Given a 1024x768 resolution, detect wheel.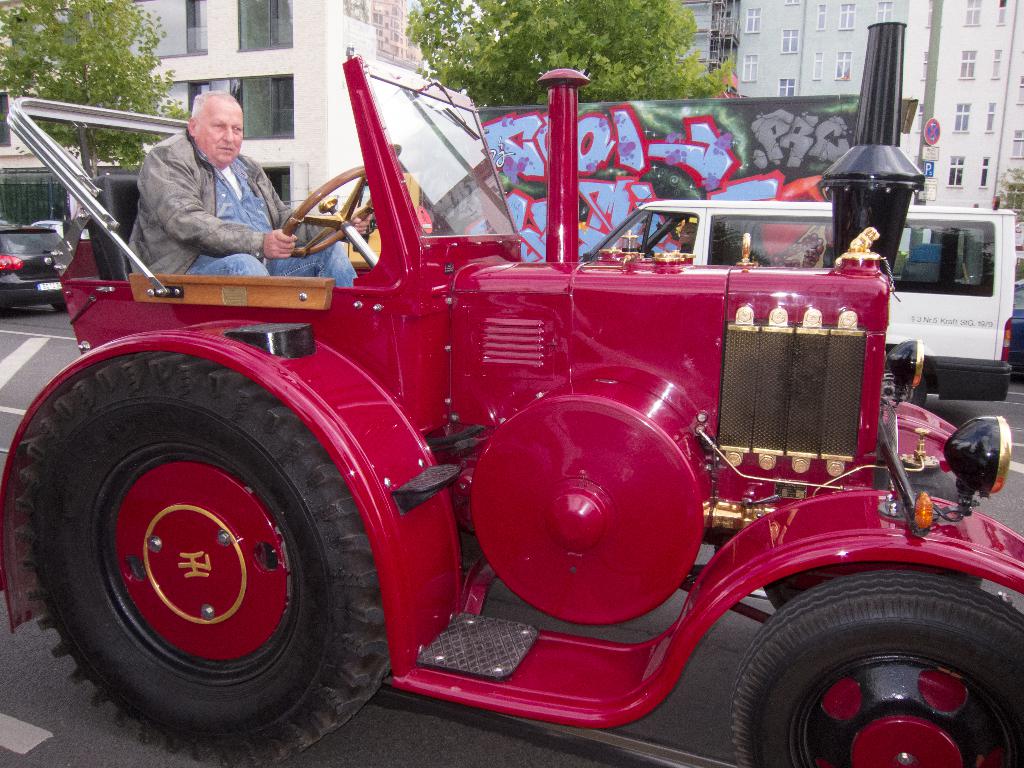
BBox(52, 303, 68, 311).
